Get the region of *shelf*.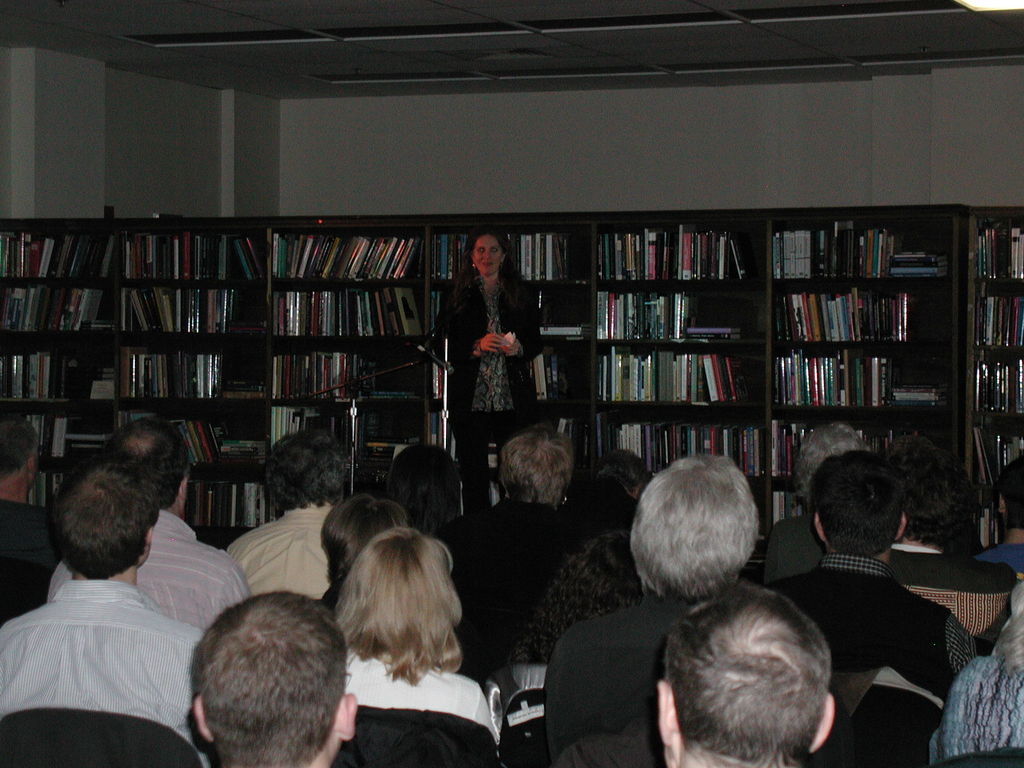
[left=0, top=339, right=138, bottom=410].
